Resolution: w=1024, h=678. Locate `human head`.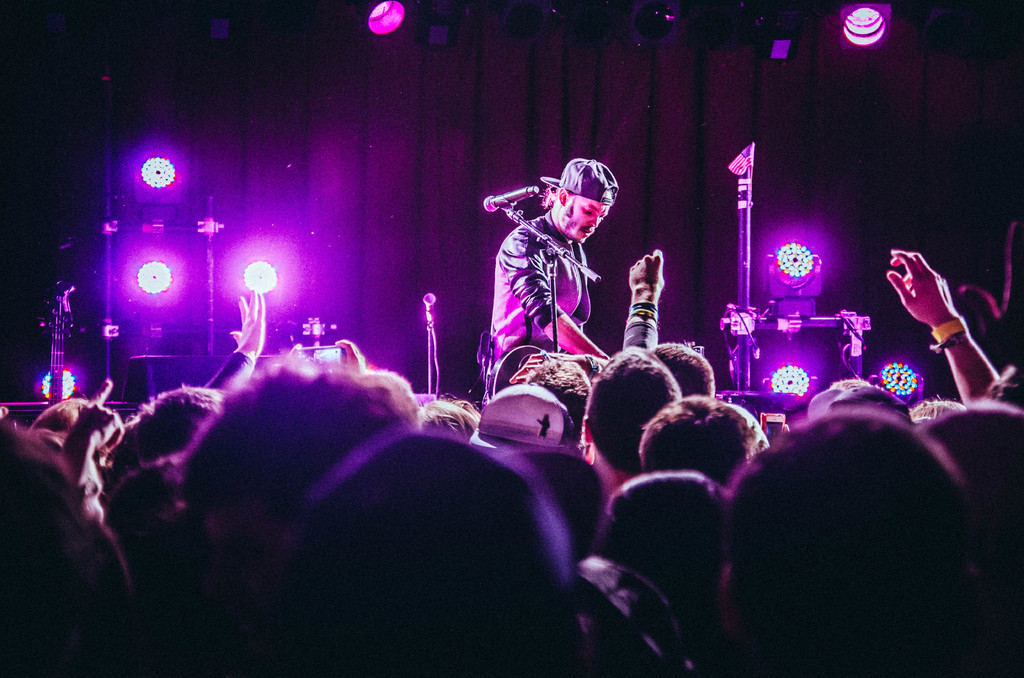
<region>102, 385, 236, 487</region>.
